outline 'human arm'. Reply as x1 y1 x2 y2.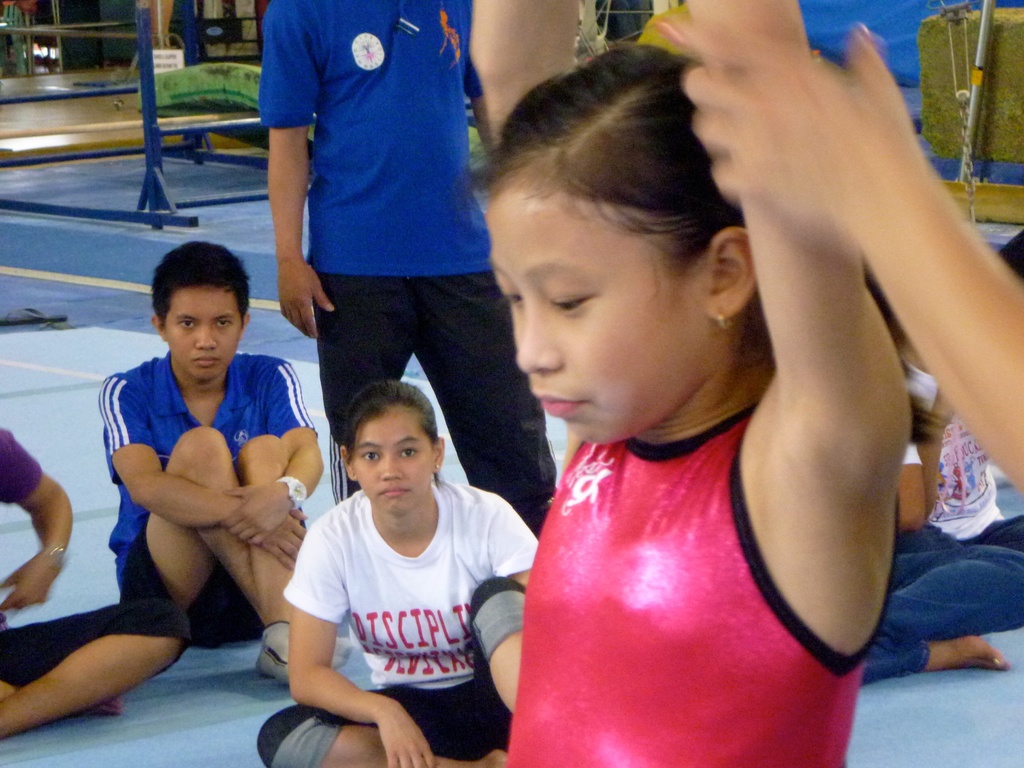
257 8 336 340.
